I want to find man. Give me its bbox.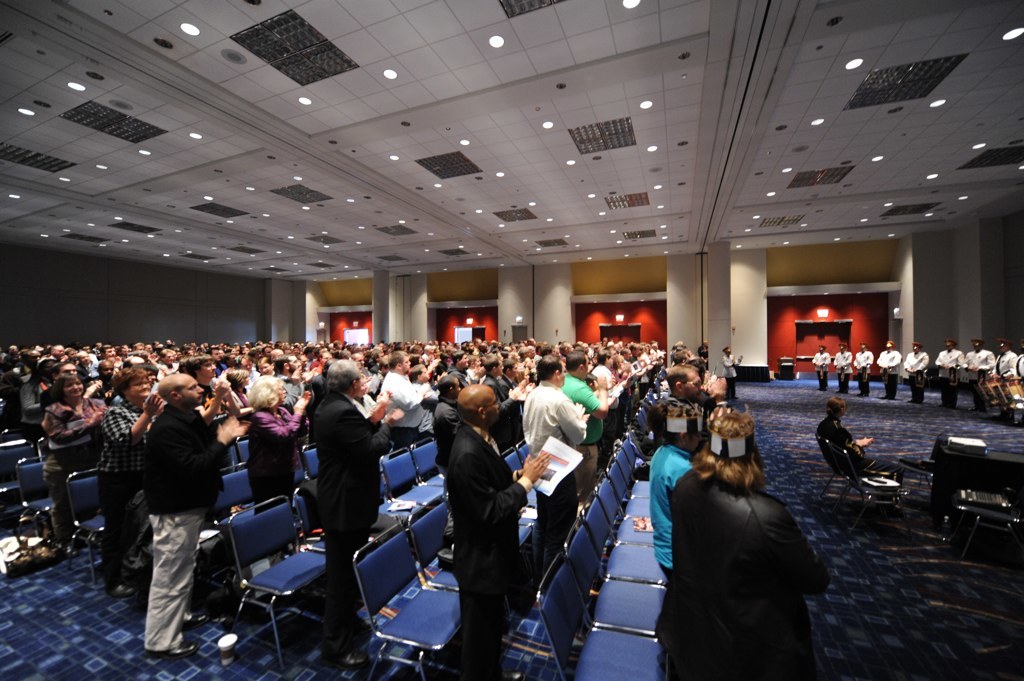
[x1=855, y1=342, x2=873, y2=400].
